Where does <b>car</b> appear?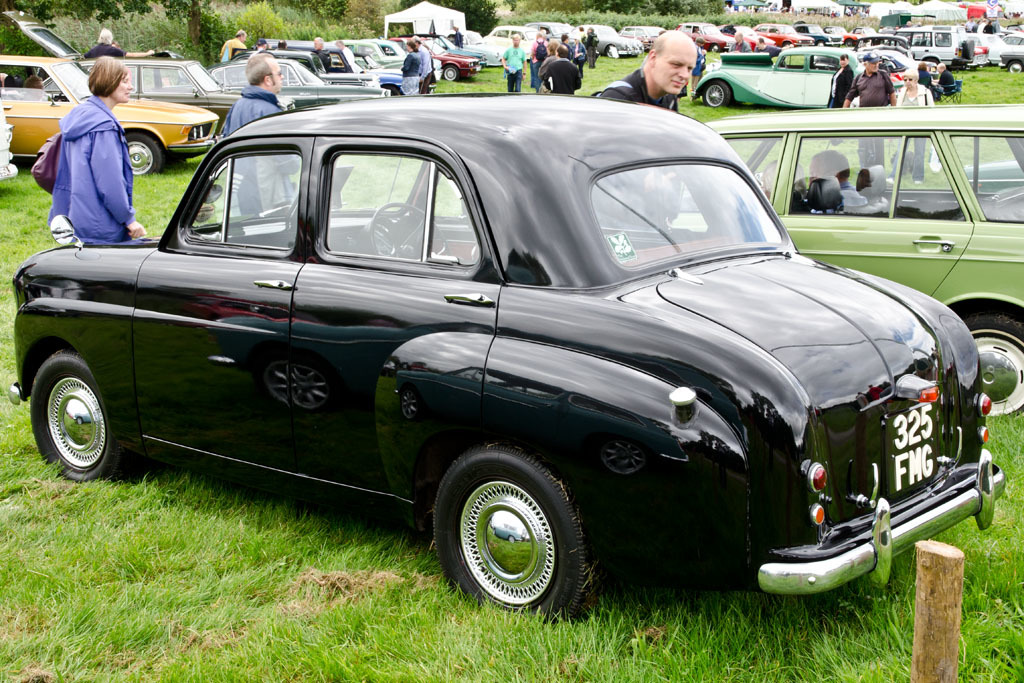
Appears at 702 101 1023 418.
